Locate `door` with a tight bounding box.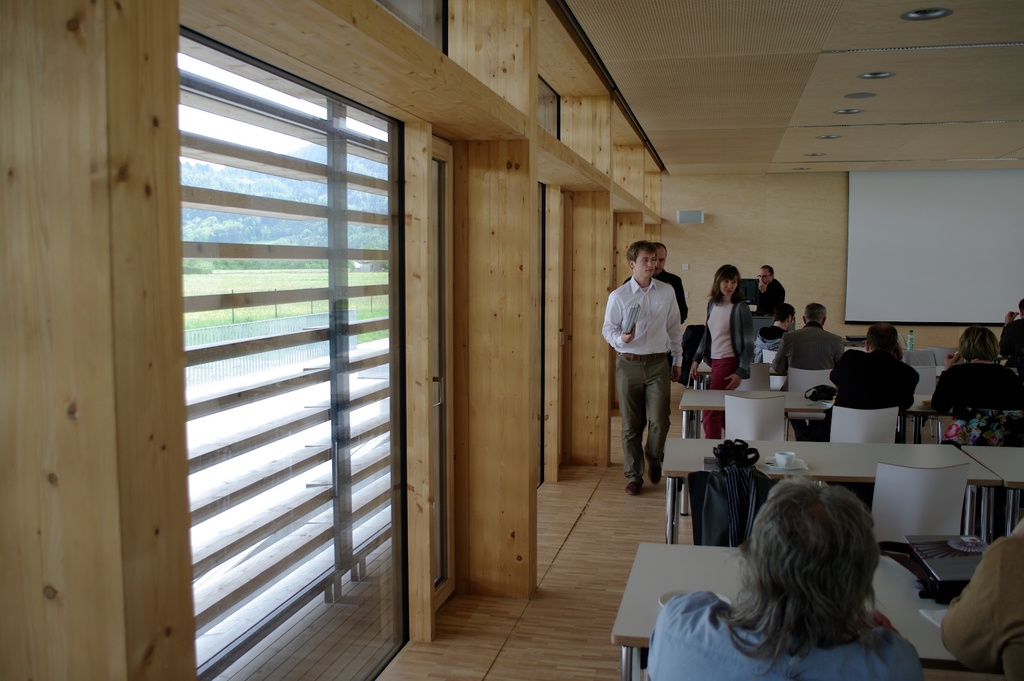
locate(427, 133, 460, 609).
